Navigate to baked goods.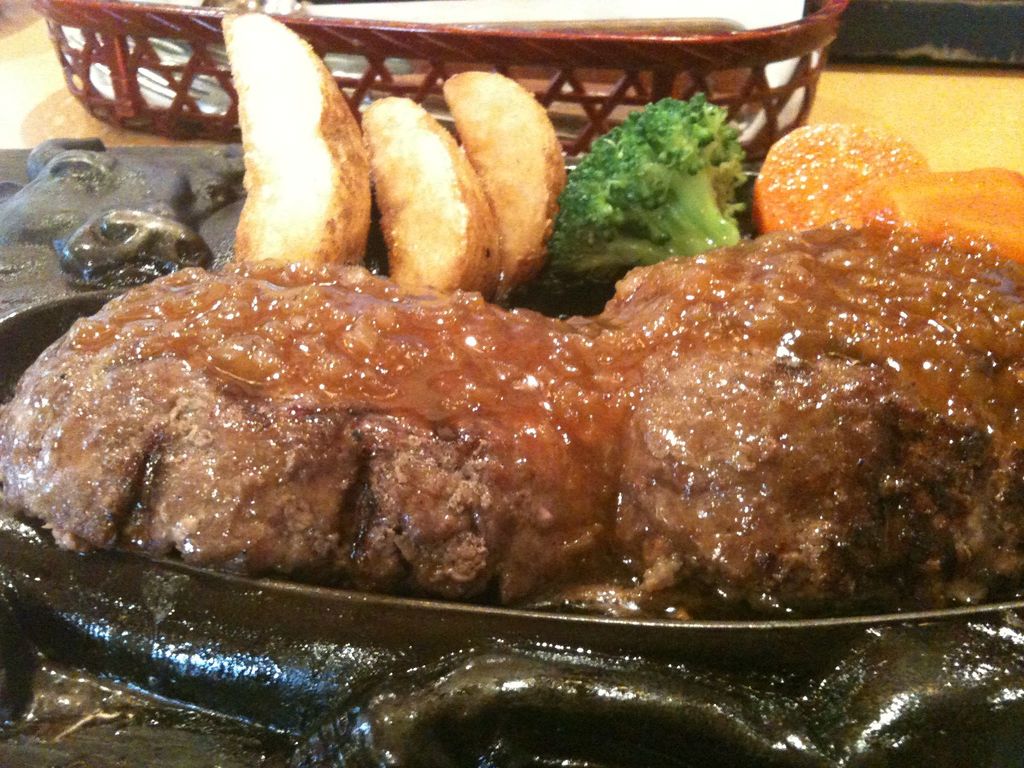
Navigation target: rect(438, 68, 571, 305).
